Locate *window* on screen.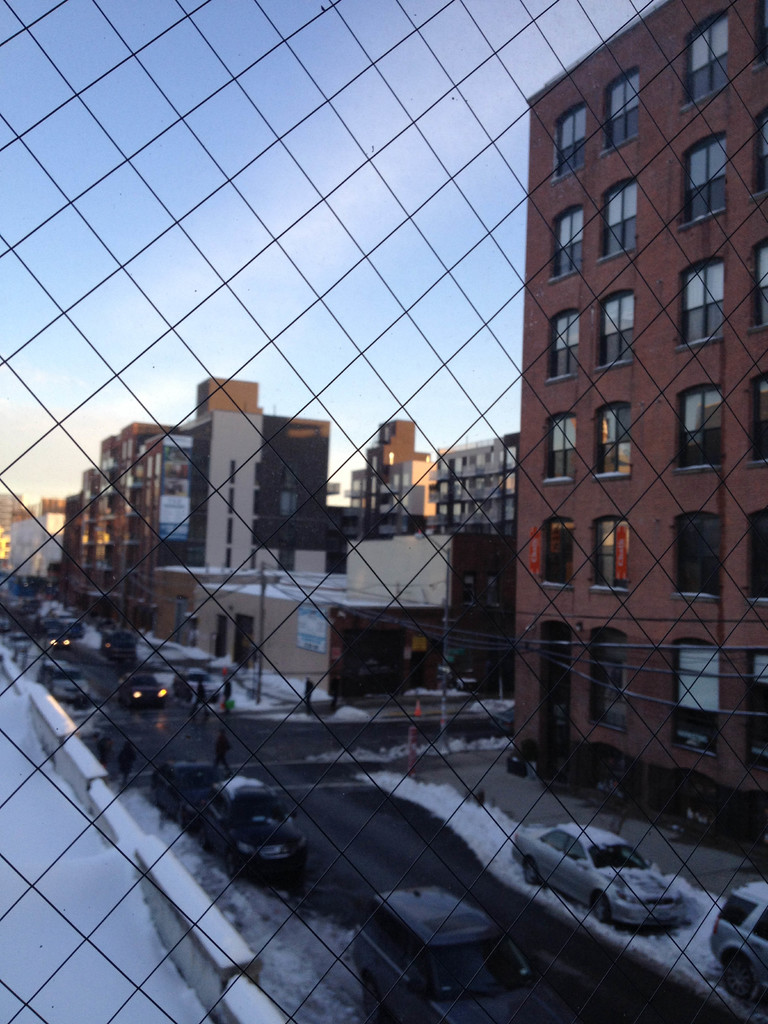
On screen at Rect(543, 516, 577, 588).
